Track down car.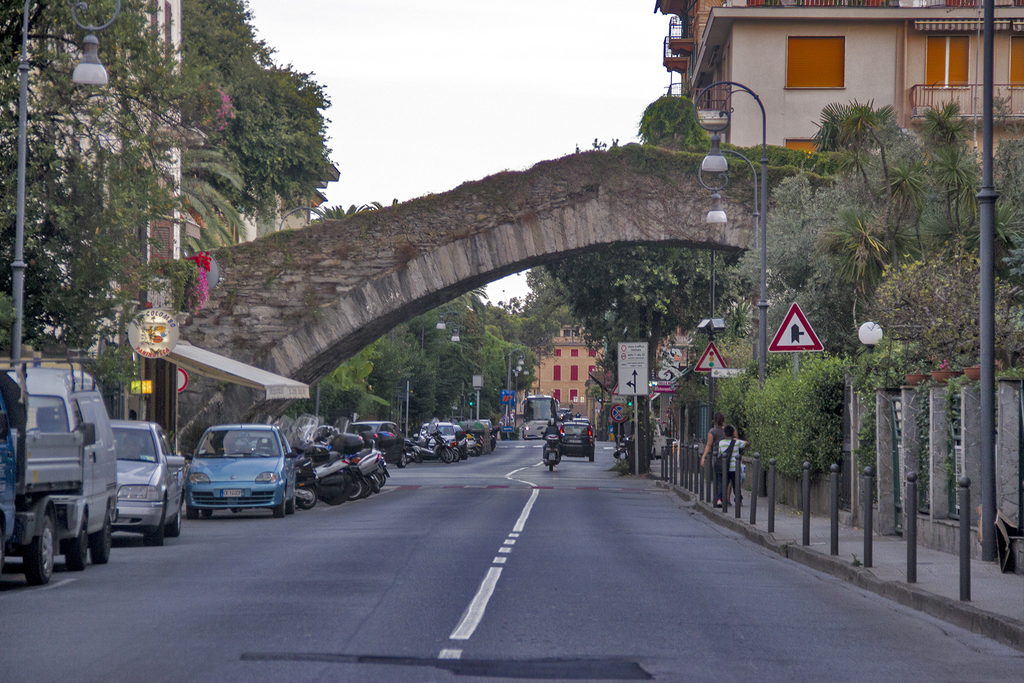
Tracked to l=428, t=418, r=459, b=456.
